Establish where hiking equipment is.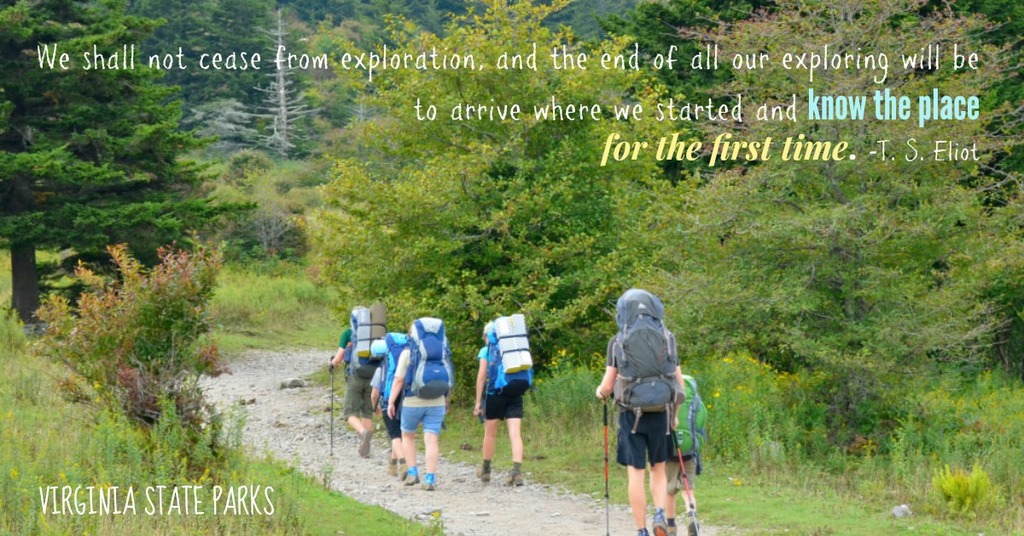
Established at 327/358/336/458.
